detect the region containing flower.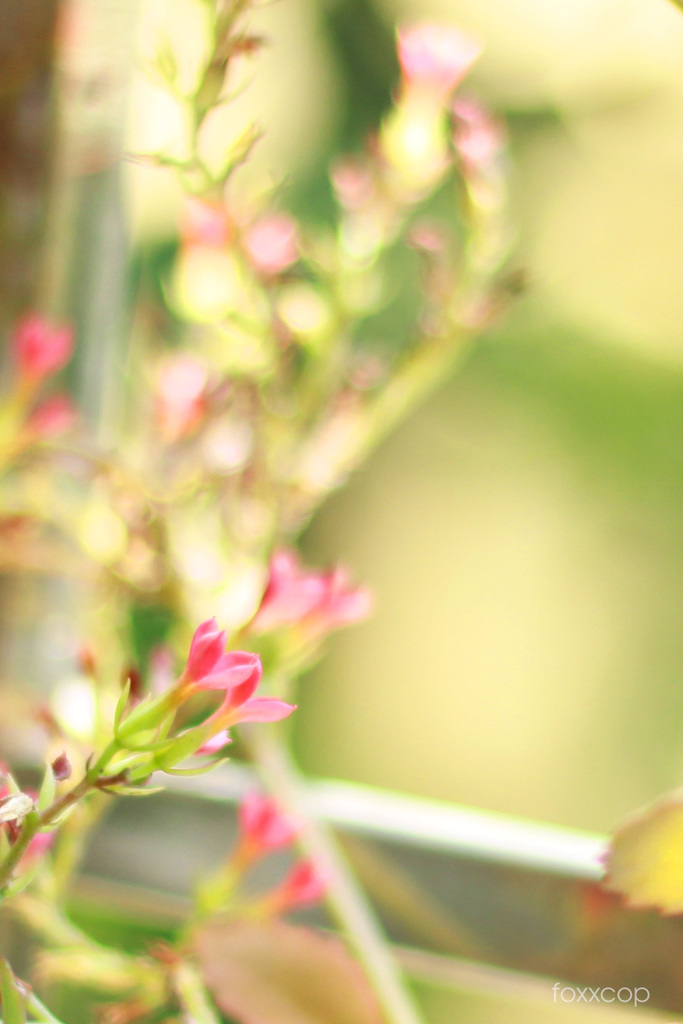
[x1=392, y1=18, x2=481, y2=175].
